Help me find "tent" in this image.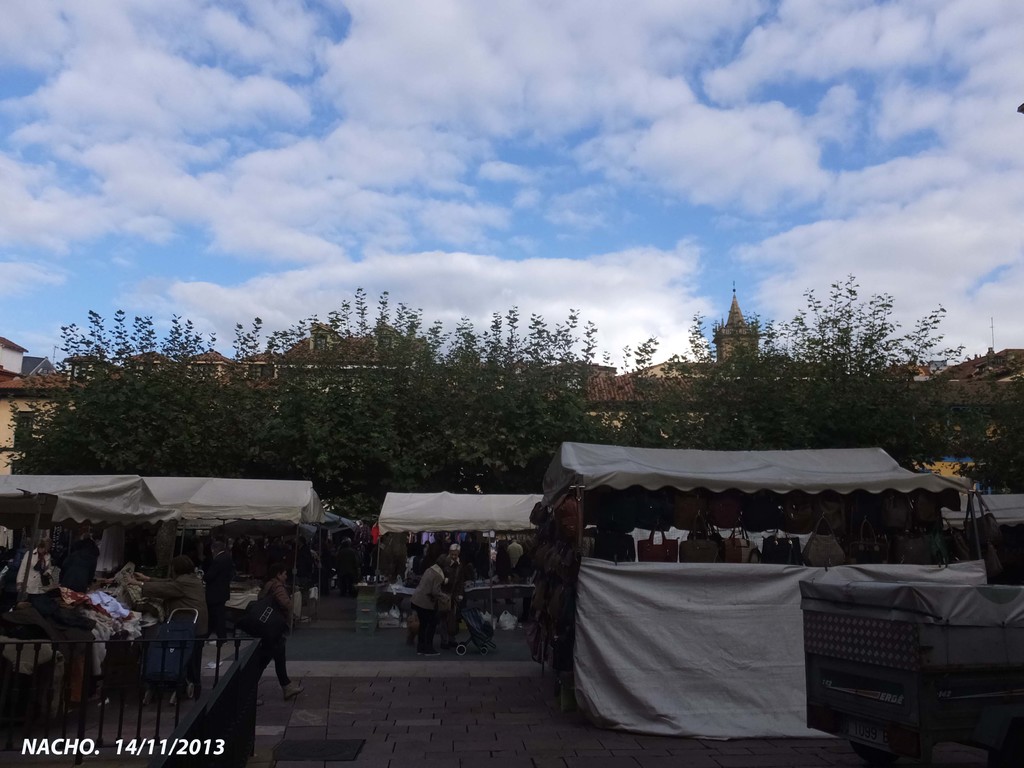
Found it: [365, 487, 541, 626].
